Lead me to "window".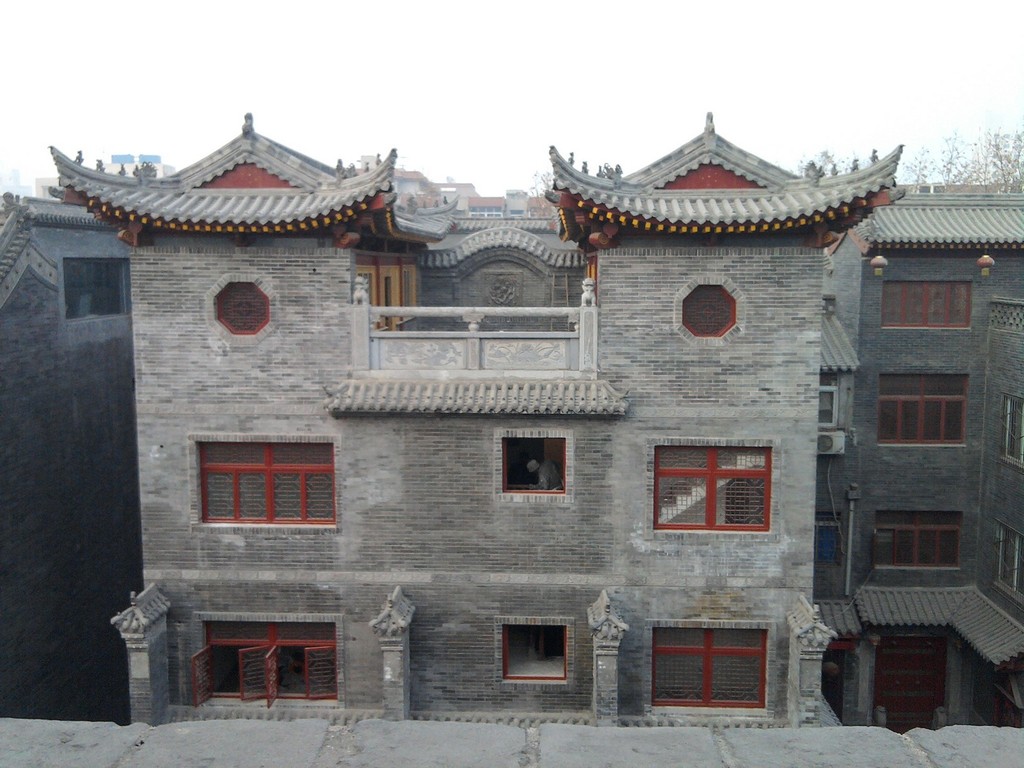
Lead to l=649, t=625, r=782, b=708.
